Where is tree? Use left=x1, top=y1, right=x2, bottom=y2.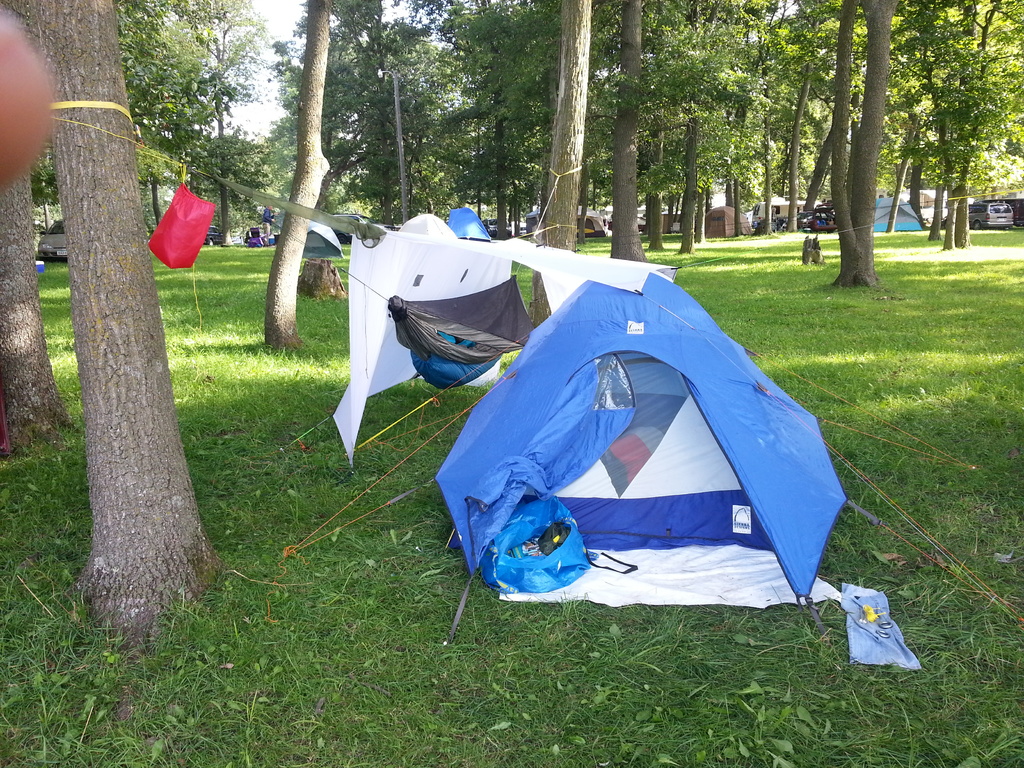
left=262, top=0, right=329, bottom=355.
